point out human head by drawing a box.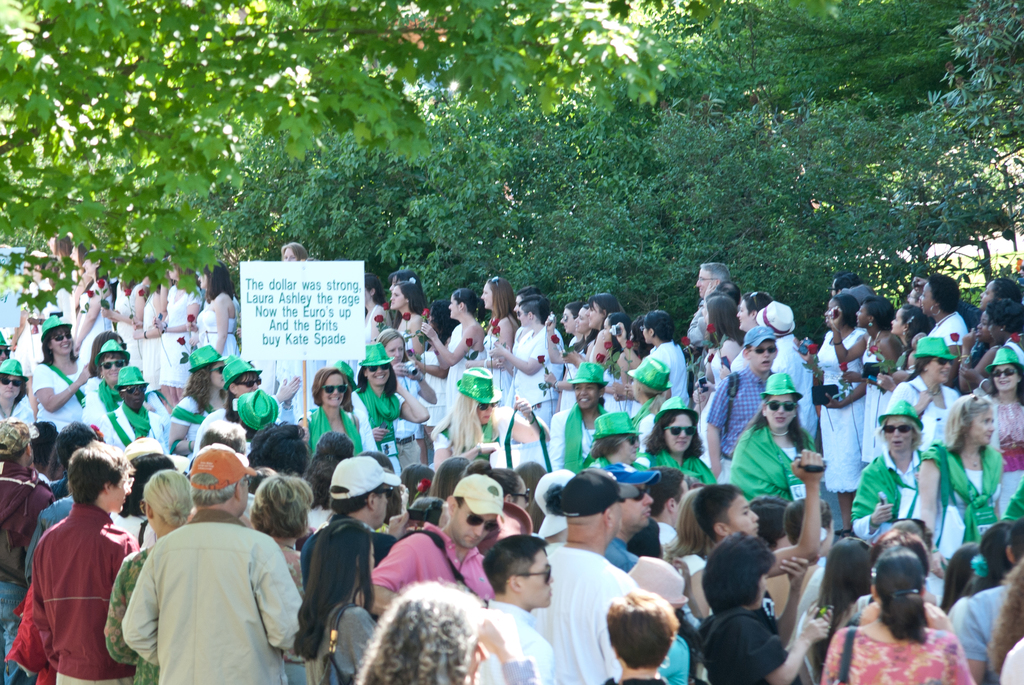
(x1=824, y1=536, x2=871, y2=606).
